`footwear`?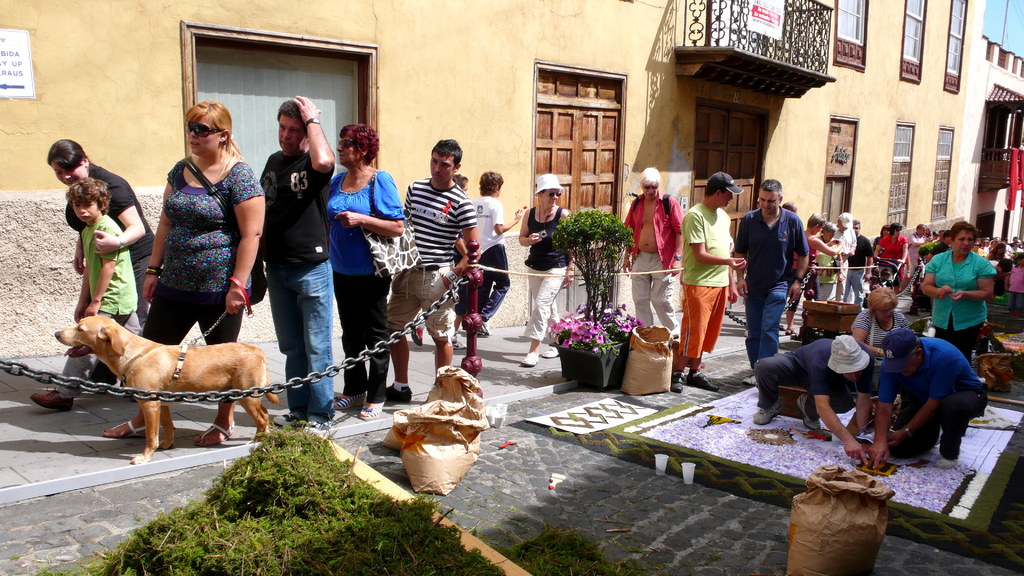
[x1=801, y1=401, x2=823, y2=435]
